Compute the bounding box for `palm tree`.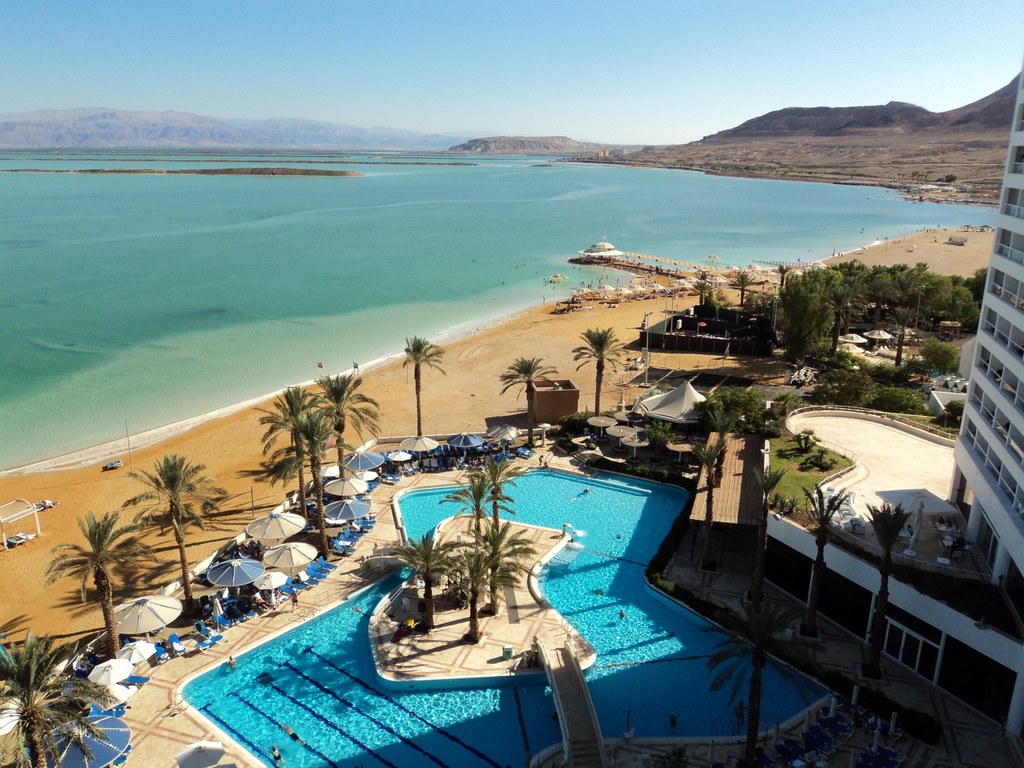
<box>54,502,115,639</box>.
